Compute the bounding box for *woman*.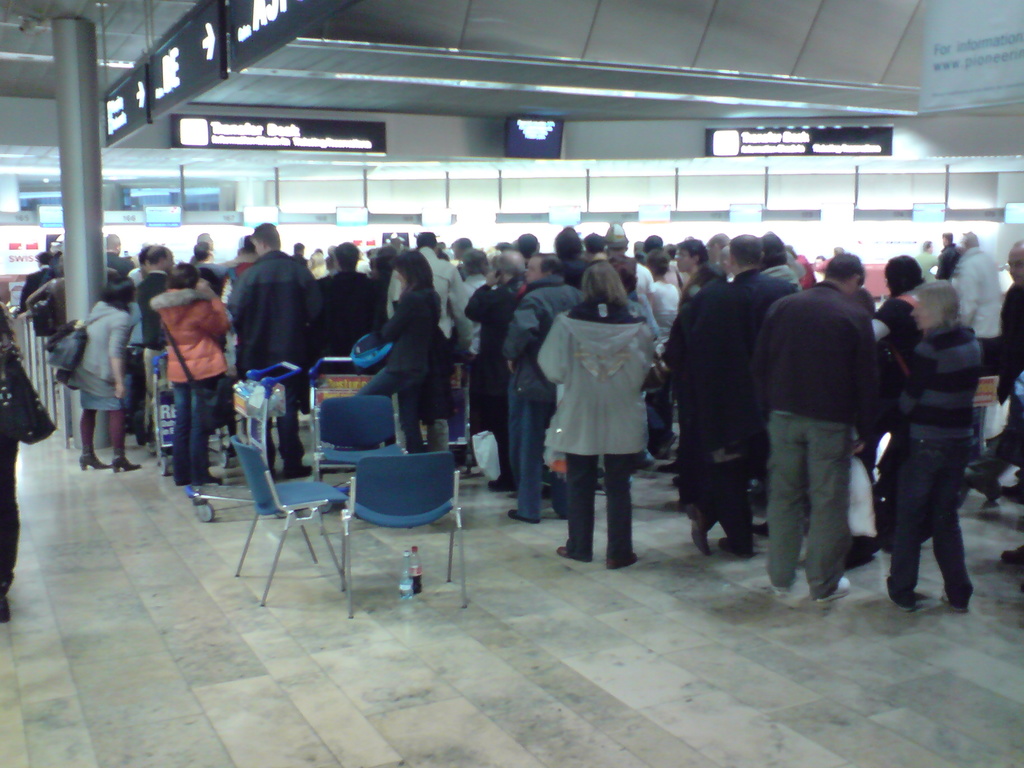
region(541, 263, 662, 563).
